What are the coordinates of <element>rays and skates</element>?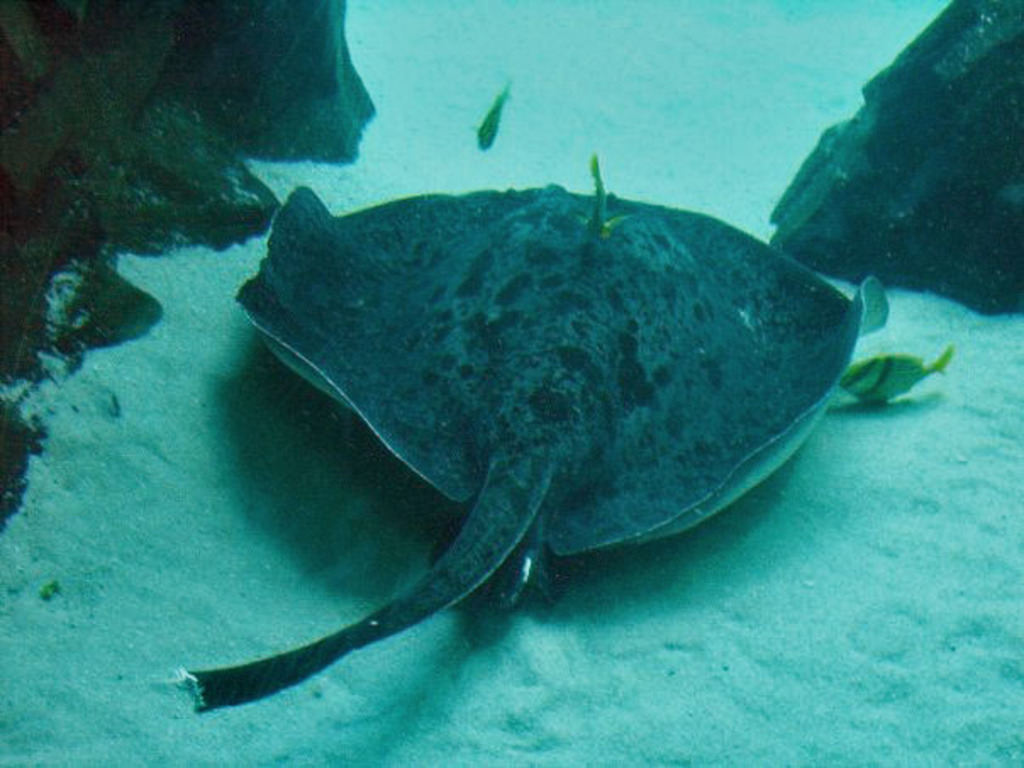
[left=176, top=175, right=892, bottom=715].
